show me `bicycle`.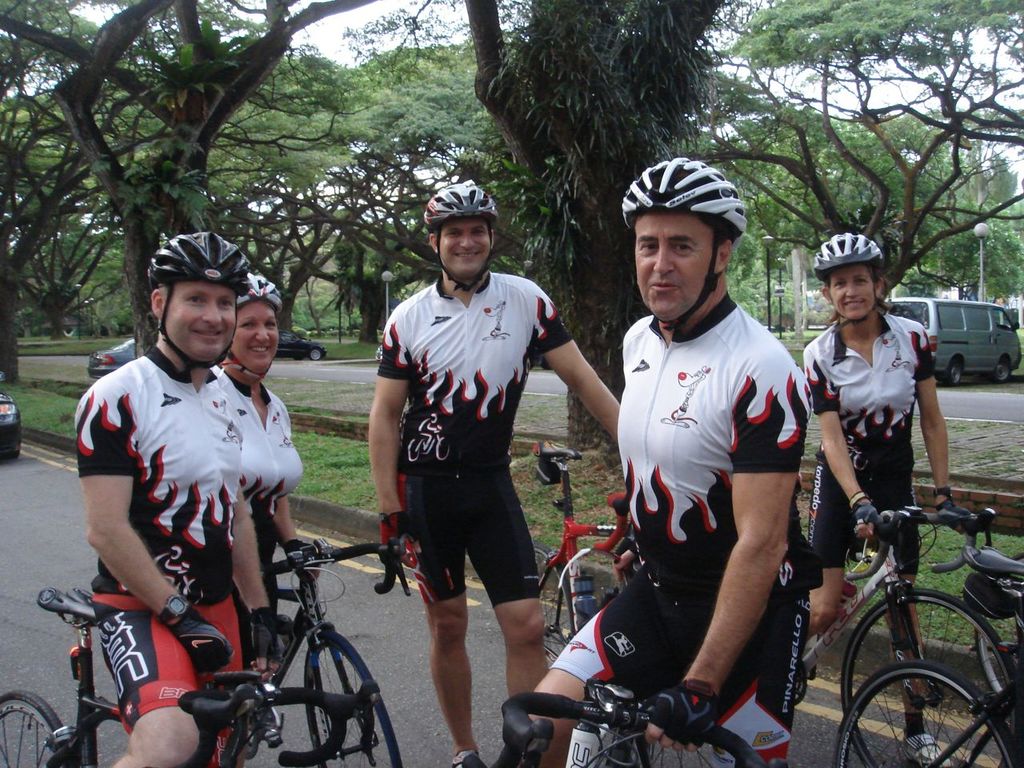
`bicycle` is here: <box>537,438,634,671</box>.
